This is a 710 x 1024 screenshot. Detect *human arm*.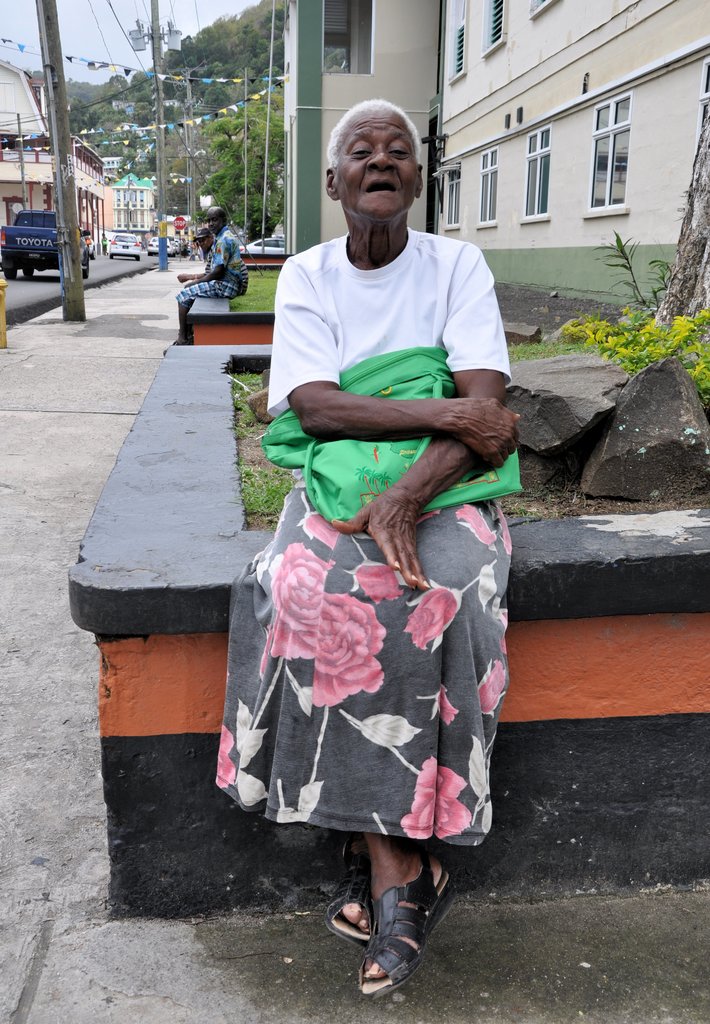
left=176, top=251, right=213, bottom=284.
